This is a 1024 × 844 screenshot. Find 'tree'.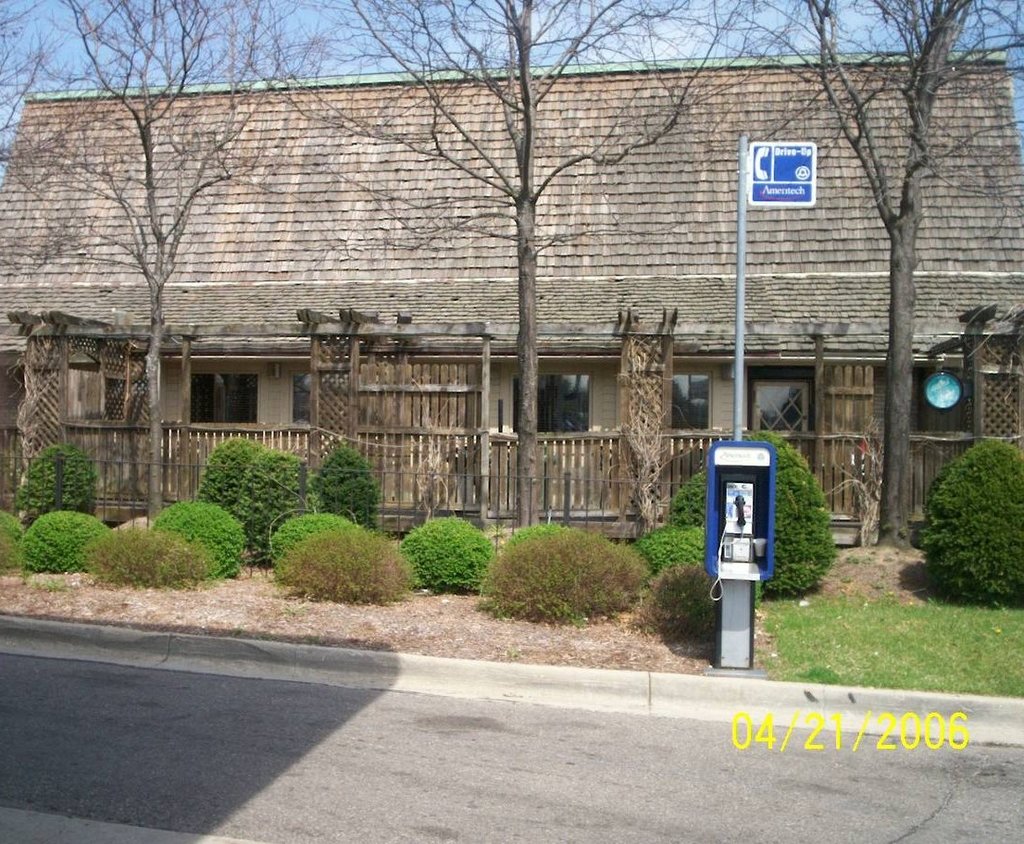
Bounding box: bbox=[278, 0, 746, 528].
